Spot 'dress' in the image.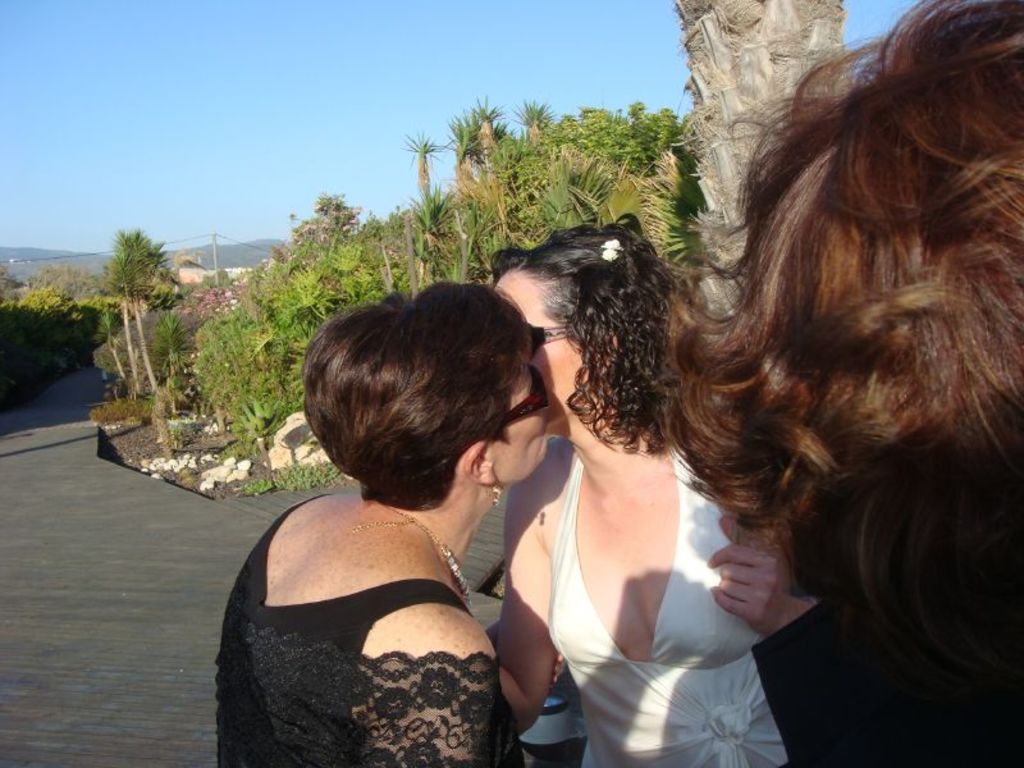
'dress' found at [x1=547, y1=454, x2=792, y2=767].
